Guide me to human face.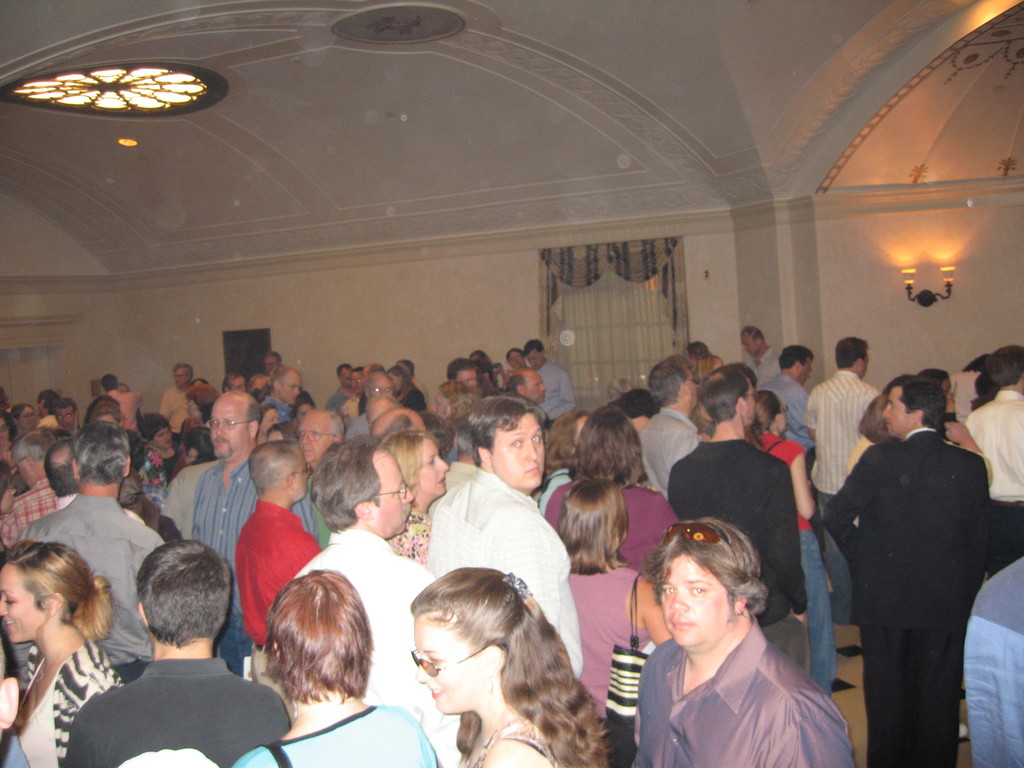
Guidance: select_region(339, 368, 353, 389).
